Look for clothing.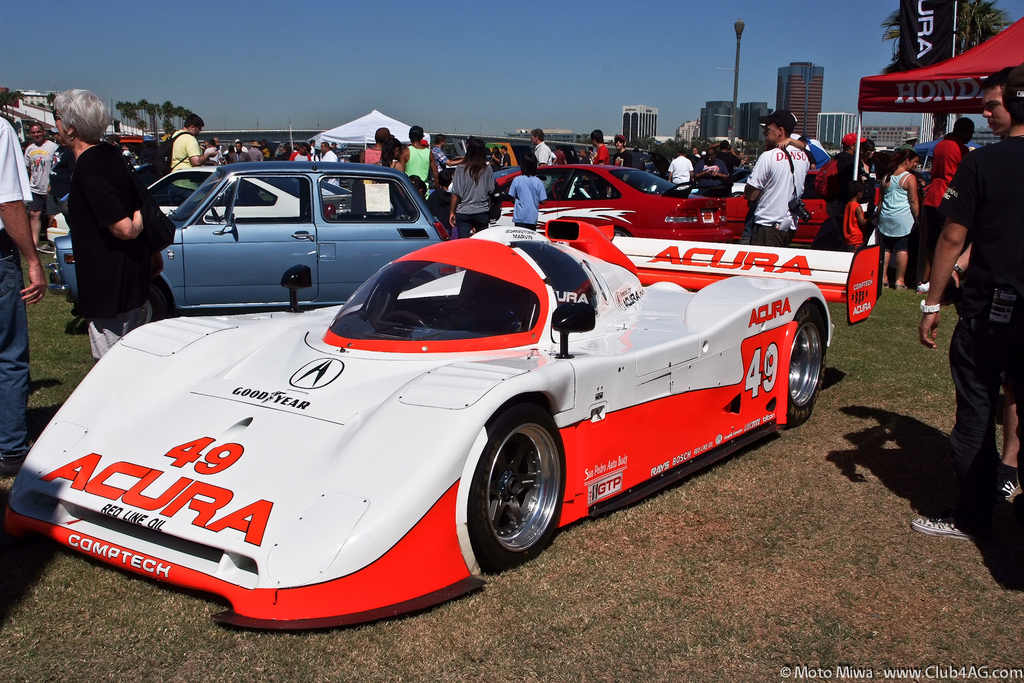
Found: rect(536, 147, 557, 168).
